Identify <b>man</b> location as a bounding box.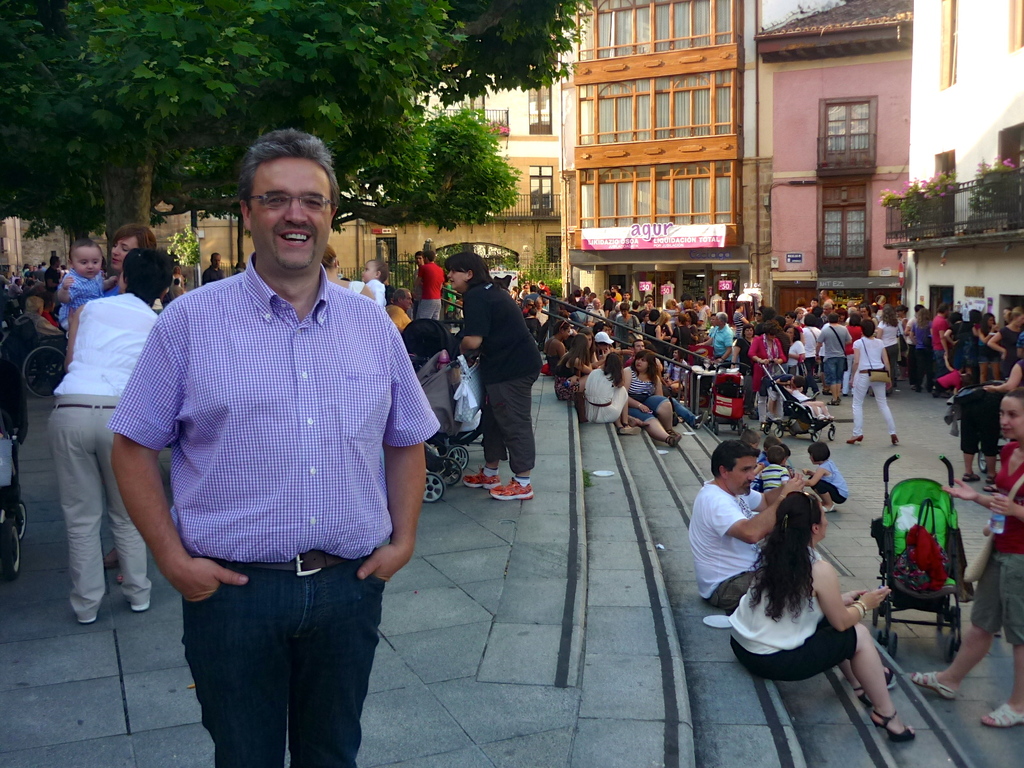
(586, 296, 604, 328).
